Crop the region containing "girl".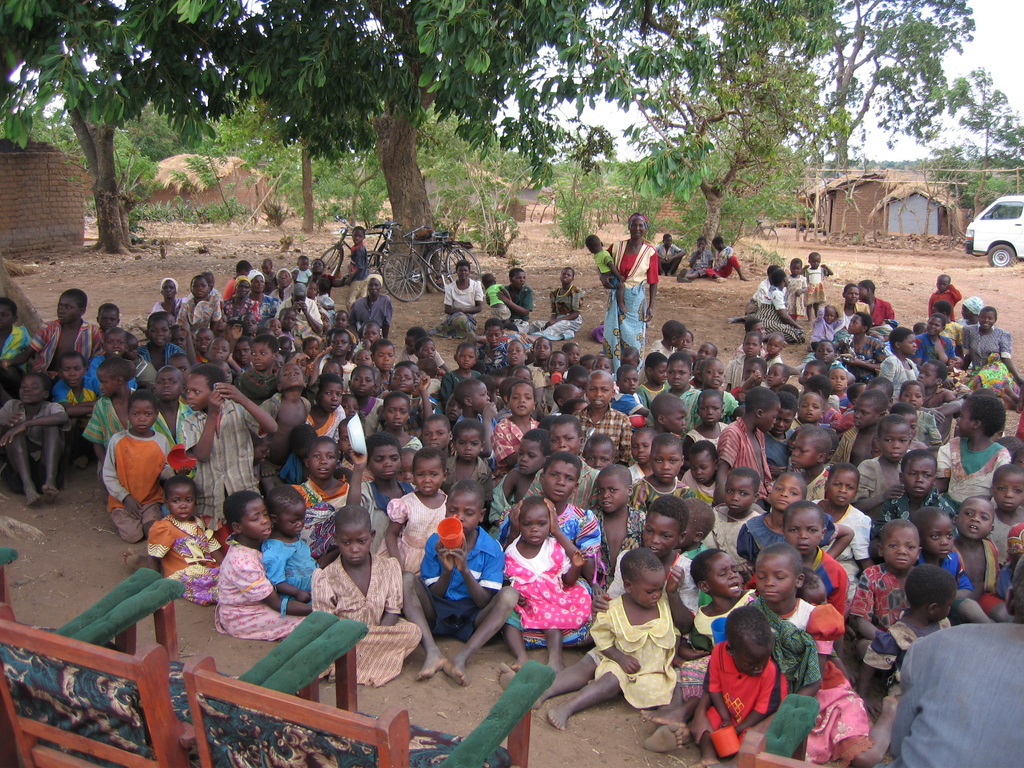
Crop region: (x1=548, y1=546, x2=684, y2=728).
